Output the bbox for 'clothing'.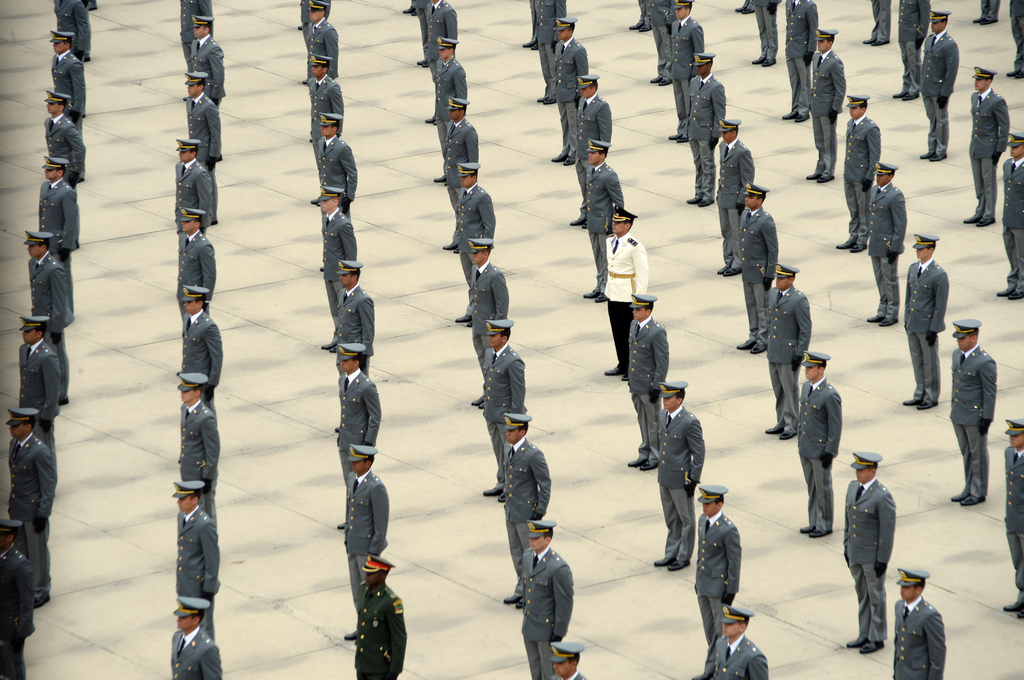
(846,450,923,641).
